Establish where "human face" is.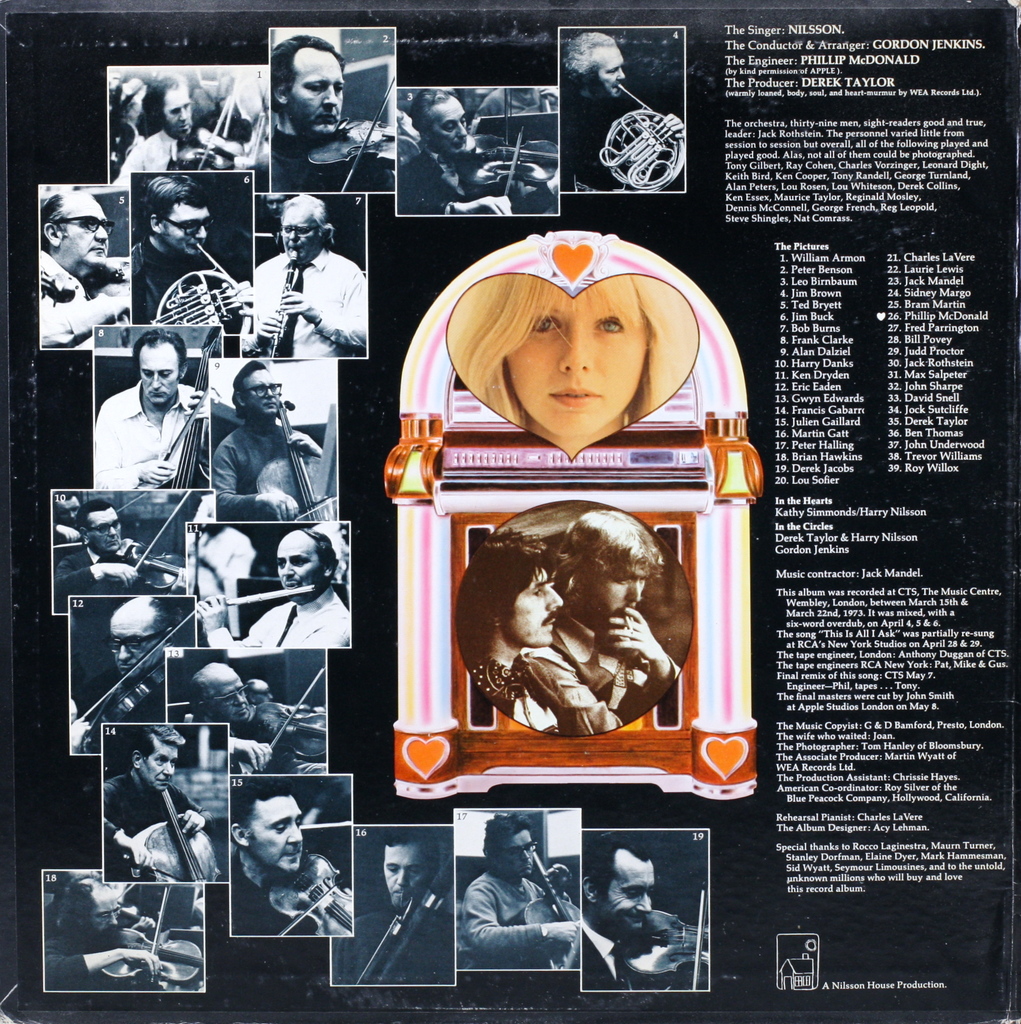
Established at <box>160,204,211,256</box>.
